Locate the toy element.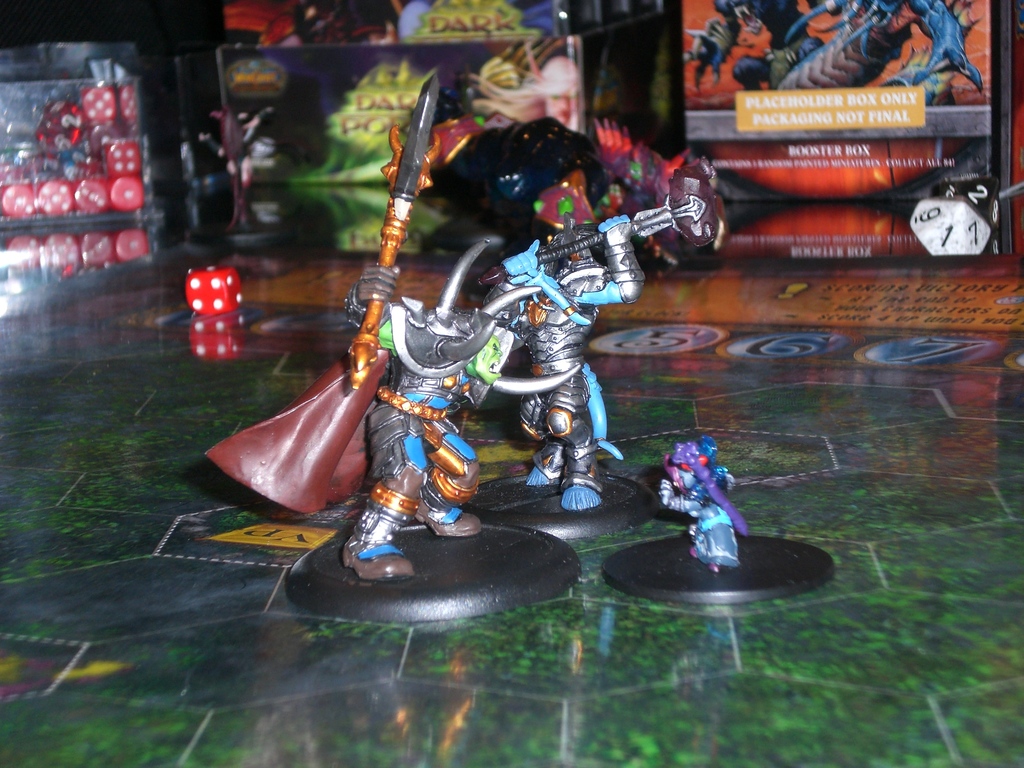
Element bbox: (29, 101, 79, 170).
